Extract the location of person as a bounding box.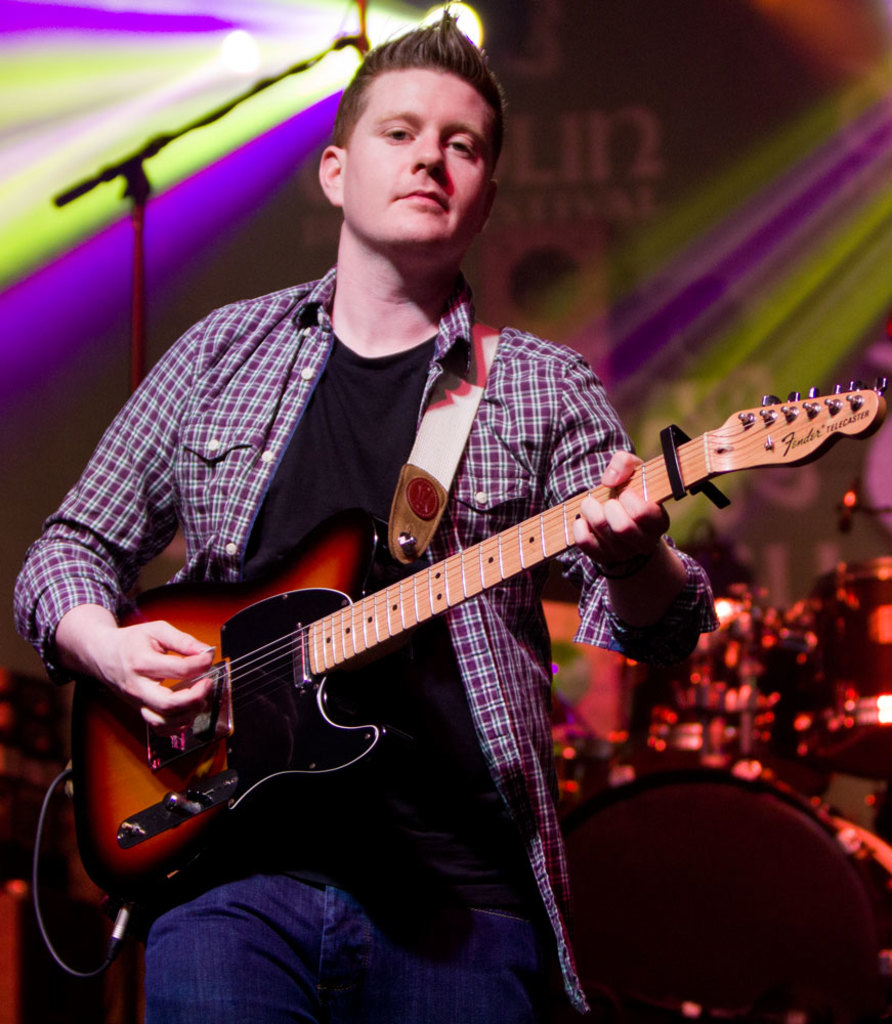
crop(88, 83, 780, 999).
